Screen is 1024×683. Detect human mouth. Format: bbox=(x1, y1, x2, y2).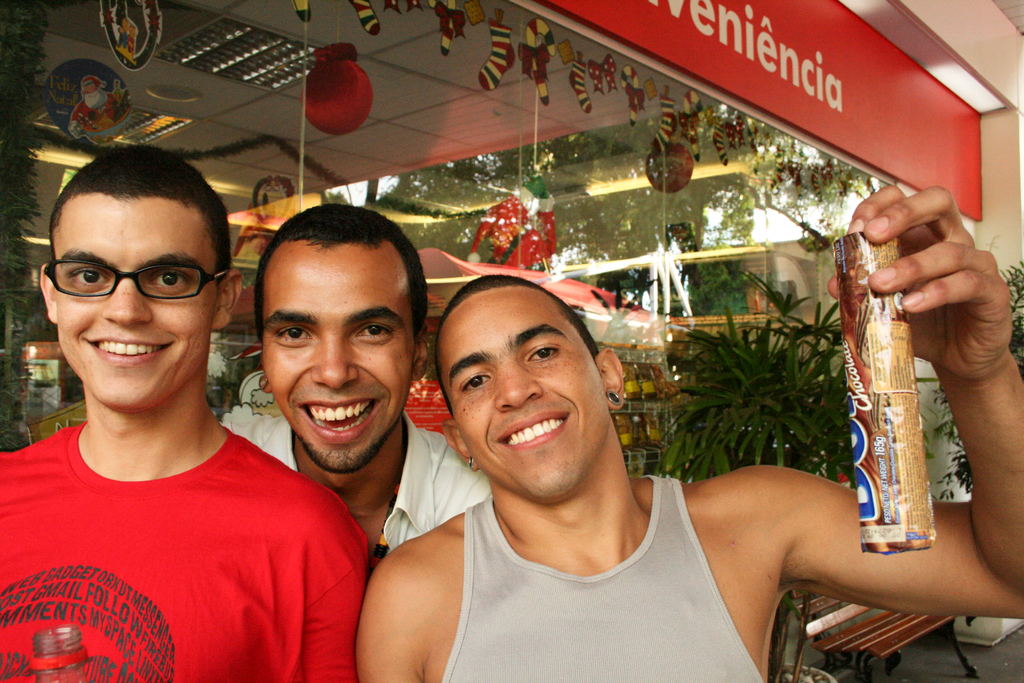
bbox=(81, 333, 173, 368).
